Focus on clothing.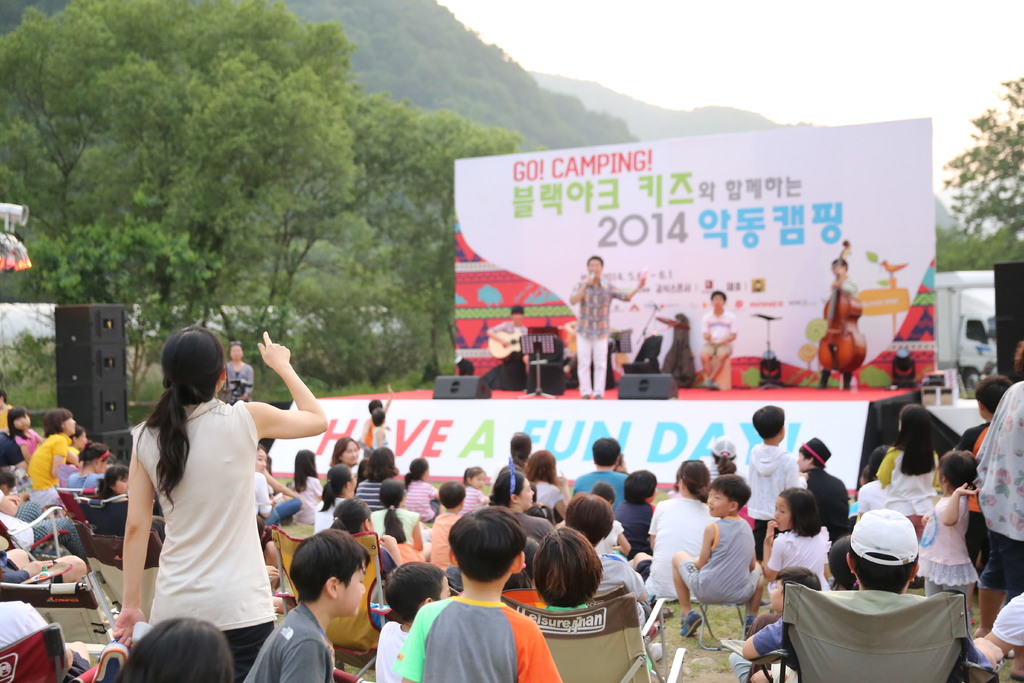
Focused at [x1=228, y1=363, x2=253, y2=397].
